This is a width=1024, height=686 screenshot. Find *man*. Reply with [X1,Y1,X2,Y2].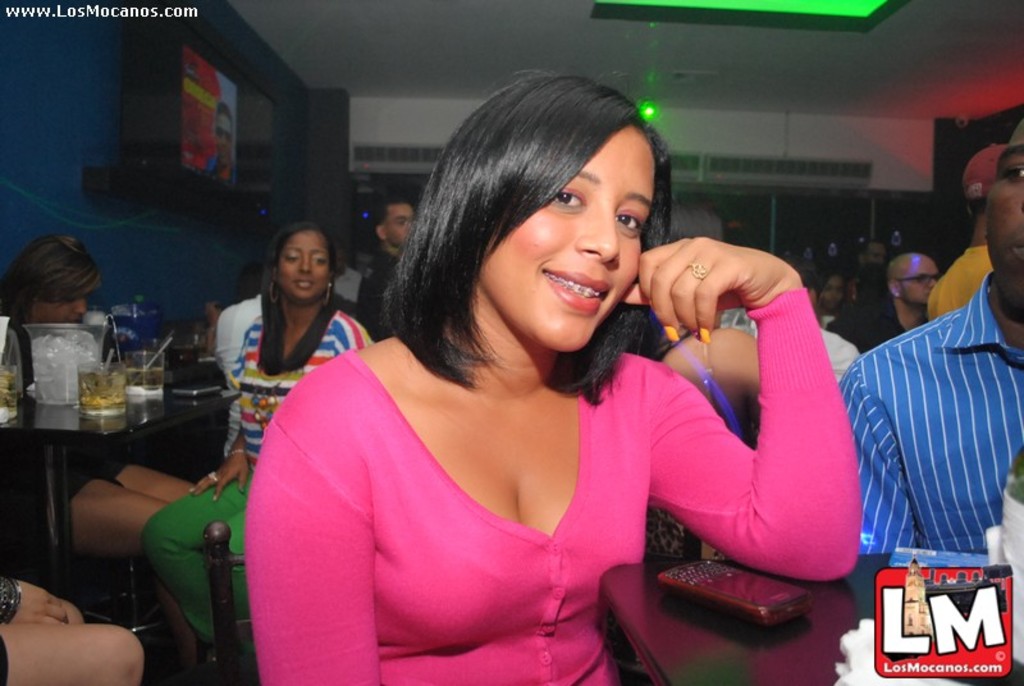
[812,269,849,320].
